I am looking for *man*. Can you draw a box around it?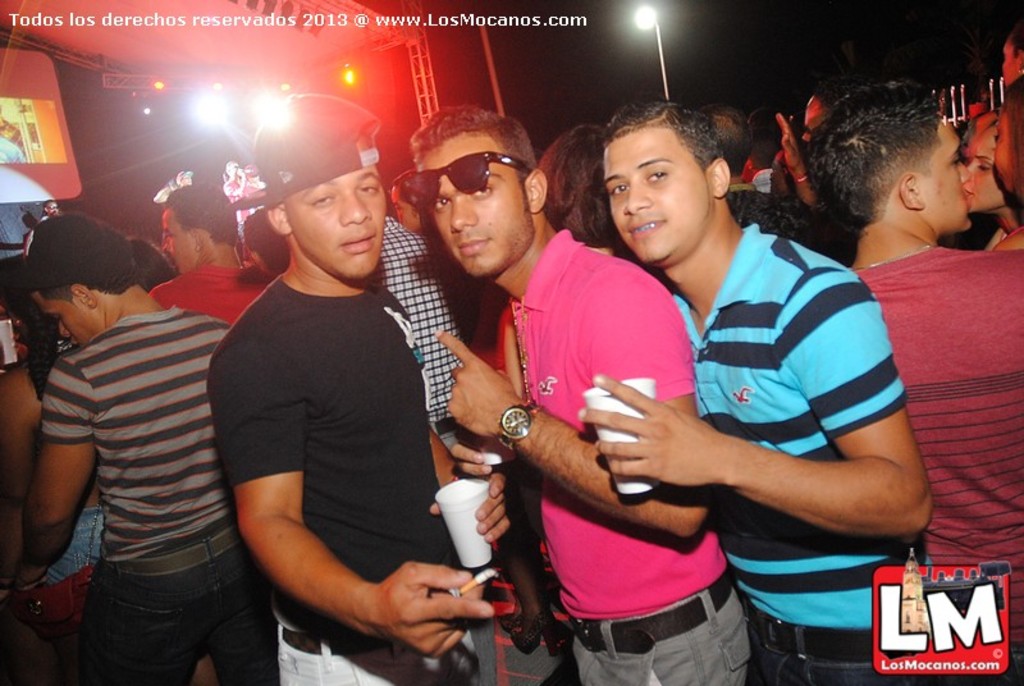
Sure, the bounding box is locate(150, 182, 274, 333).
